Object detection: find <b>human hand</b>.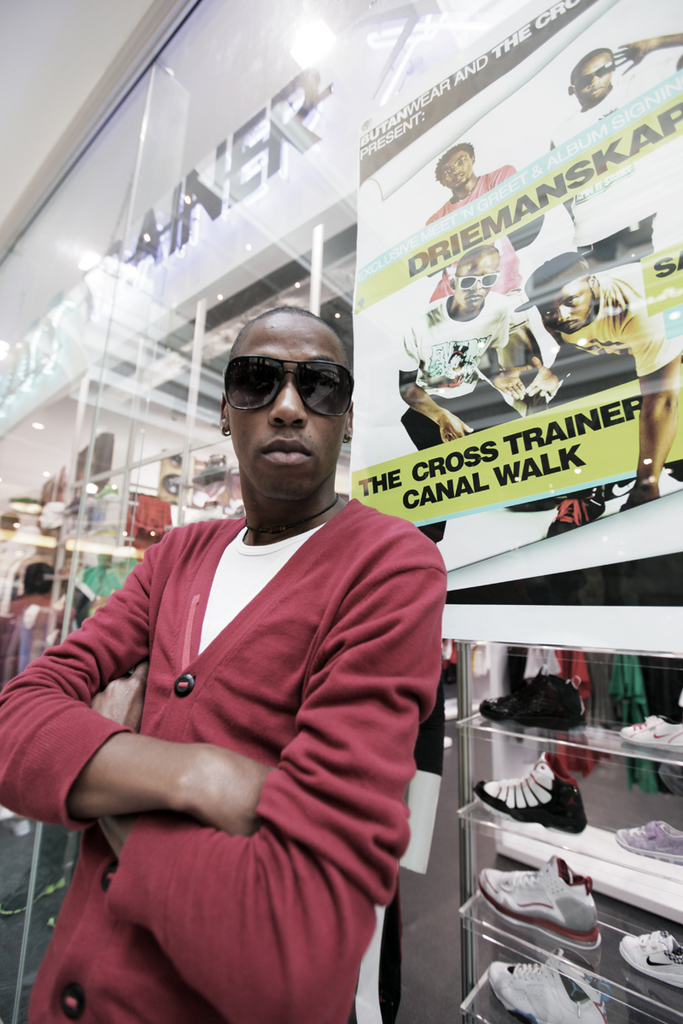
bbox=[84, 662, 146, 733].
